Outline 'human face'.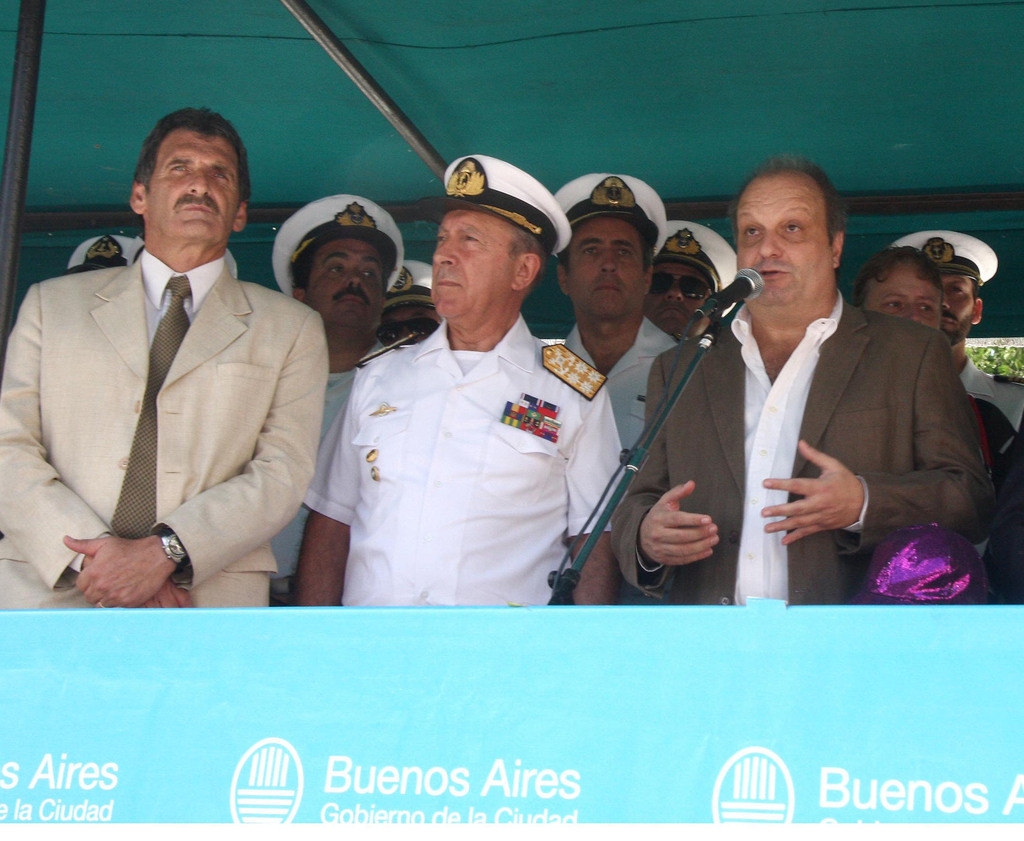
Outline: box=[152, 130, 243, 247].
